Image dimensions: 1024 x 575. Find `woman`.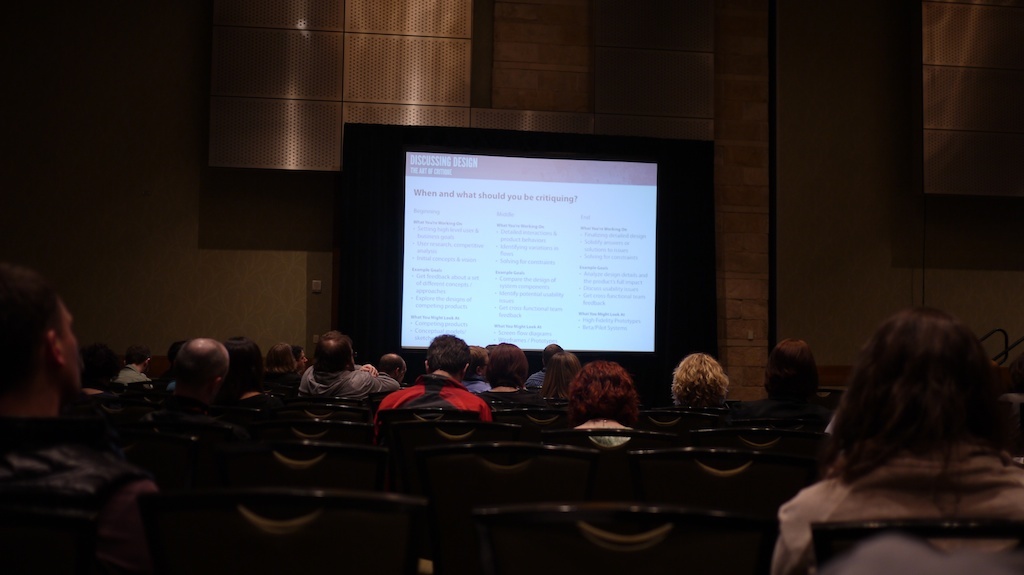
locate(567, 362, 648, 450).
